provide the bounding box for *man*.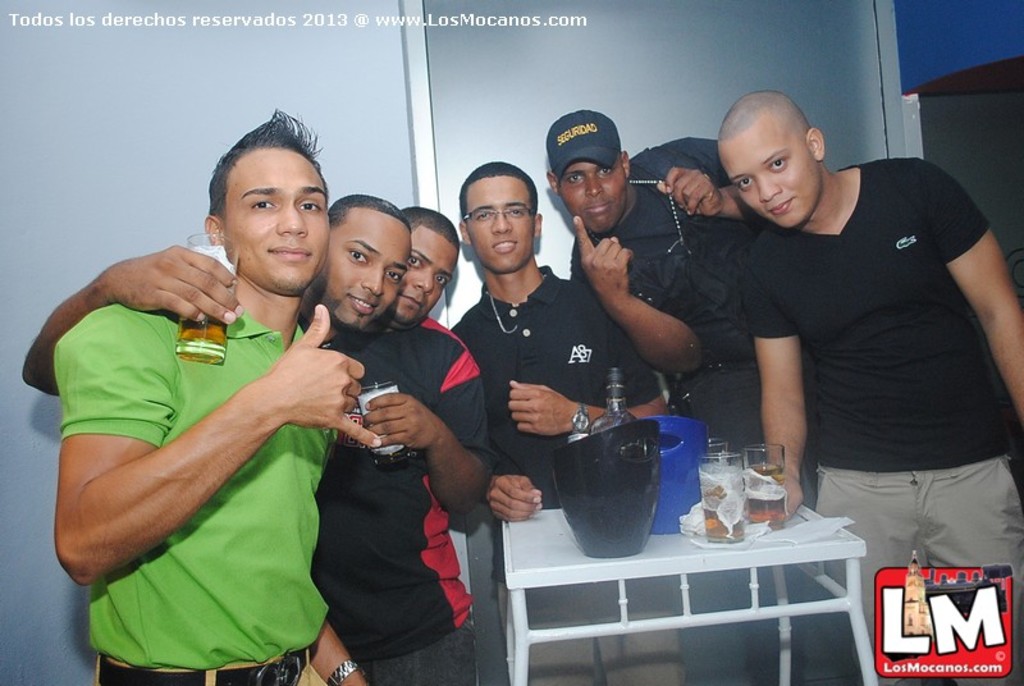
[left=539, top=101, right=763, bottom=445].
